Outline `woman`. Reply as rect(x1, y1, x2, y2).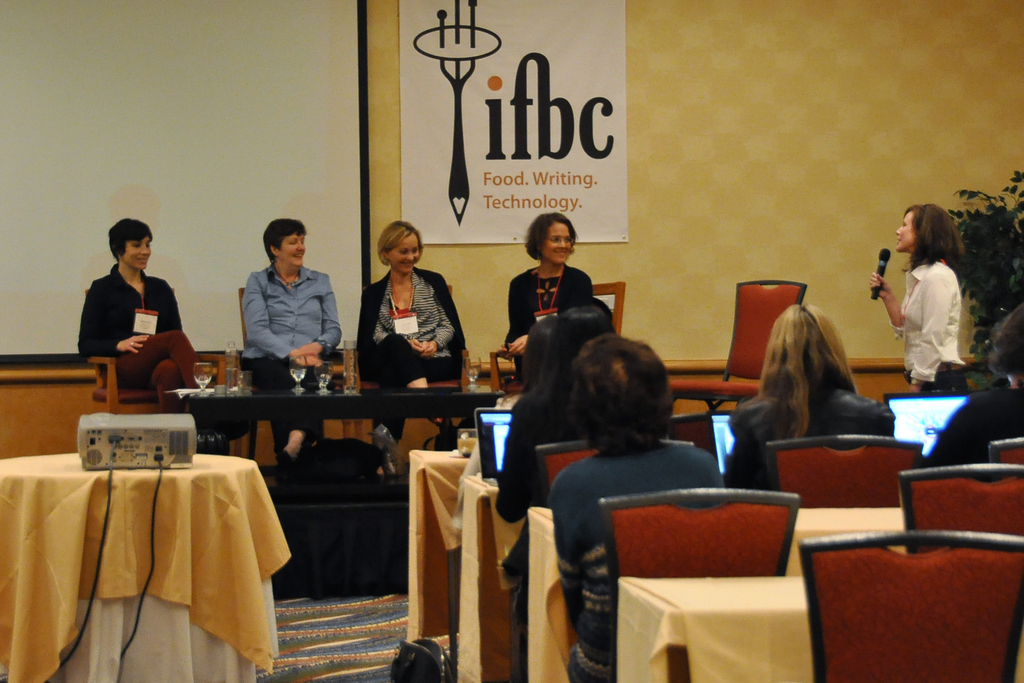
rect(870, 199, 971, 397).
